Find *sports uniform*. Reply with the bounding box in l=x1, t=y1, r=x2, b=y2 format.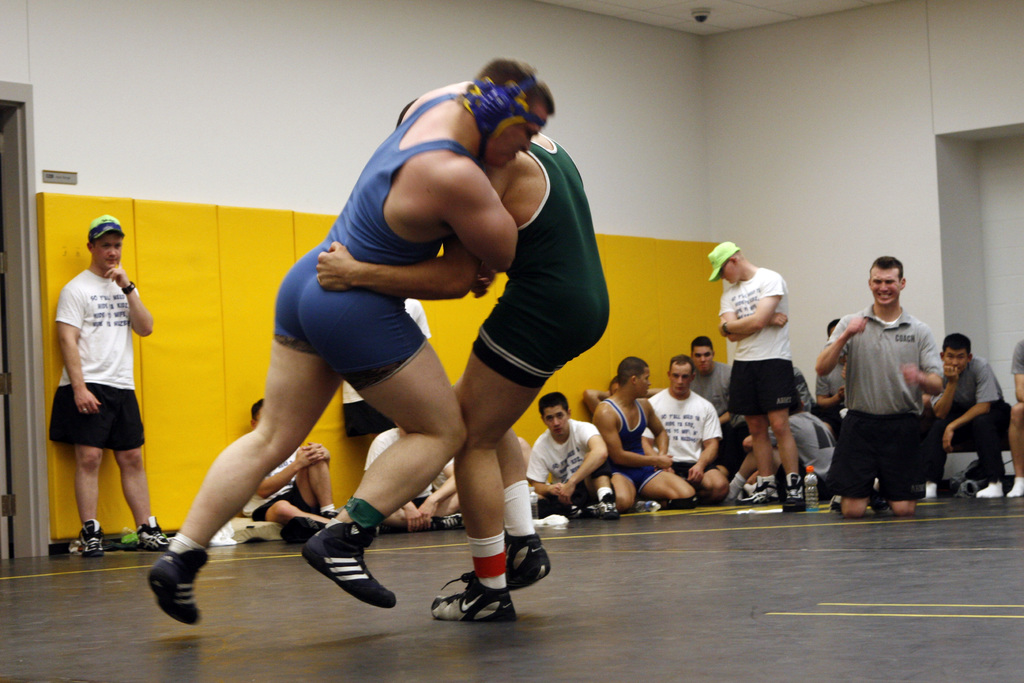
l=687, t=361, r=733, b=420.
